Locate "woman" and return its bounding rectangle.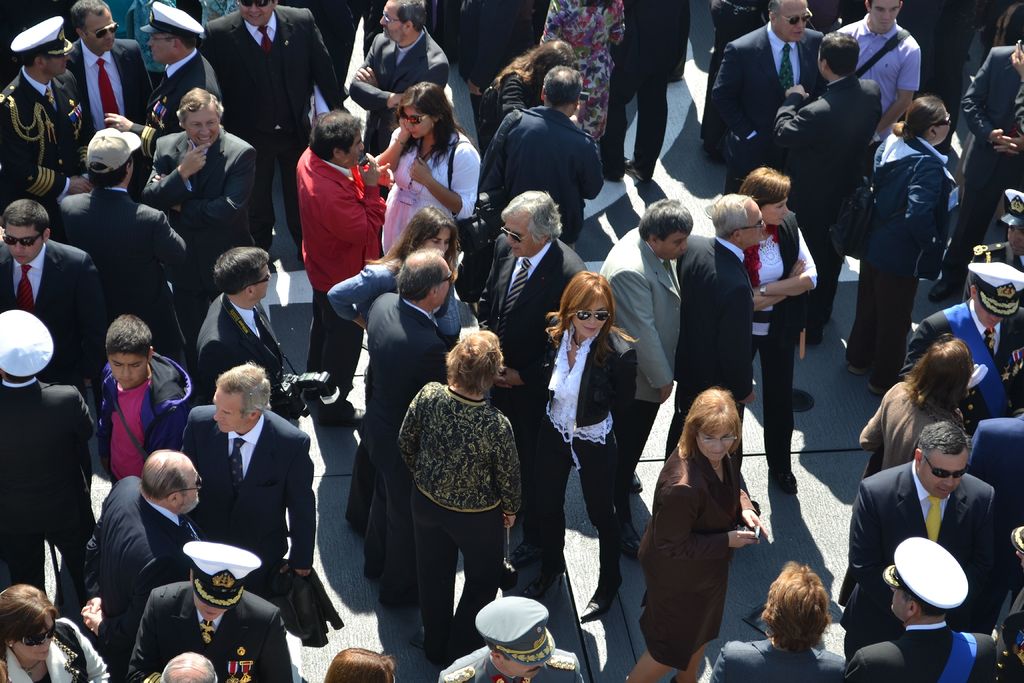
[left=646, top=379, right=781, bottom=676].
